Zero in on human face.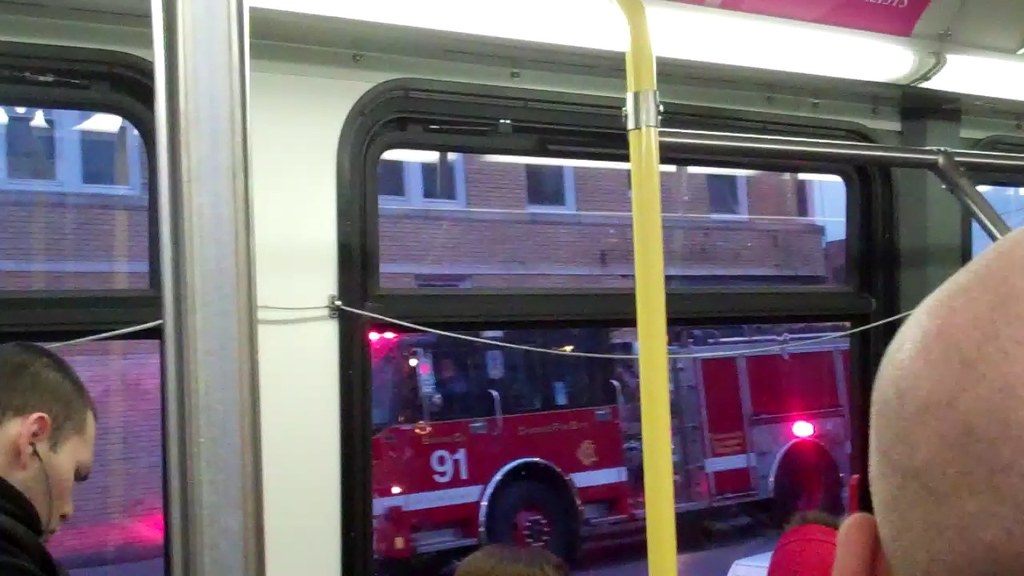
Zeroed in: 28,410,92,543.
